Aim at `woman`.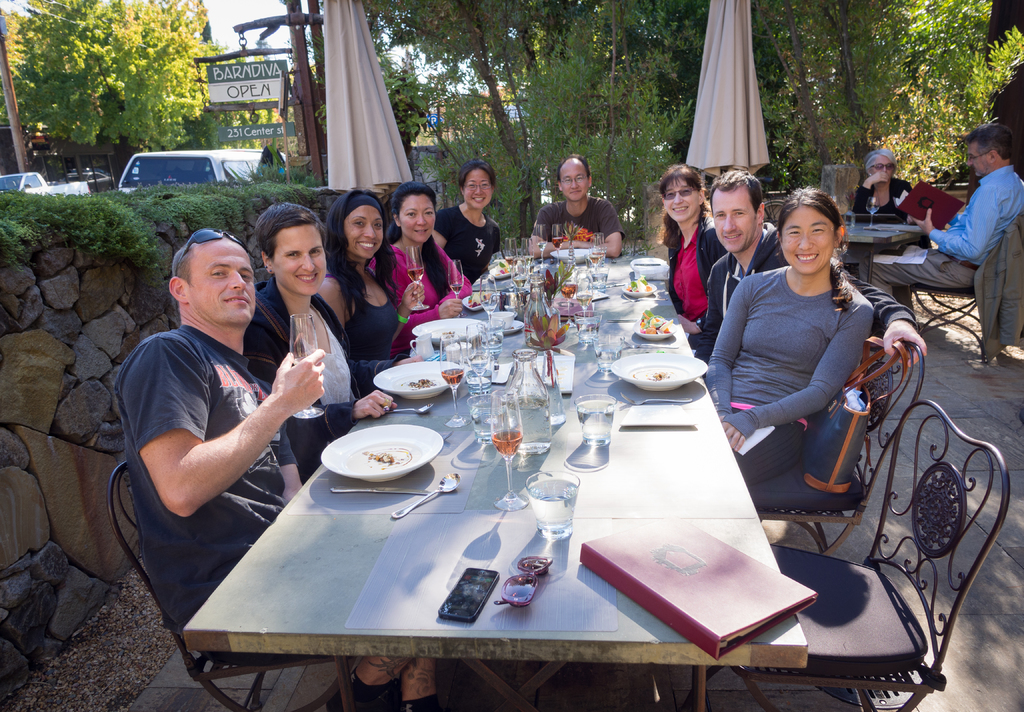
Aimed at region(667, 158, 719, 328).
